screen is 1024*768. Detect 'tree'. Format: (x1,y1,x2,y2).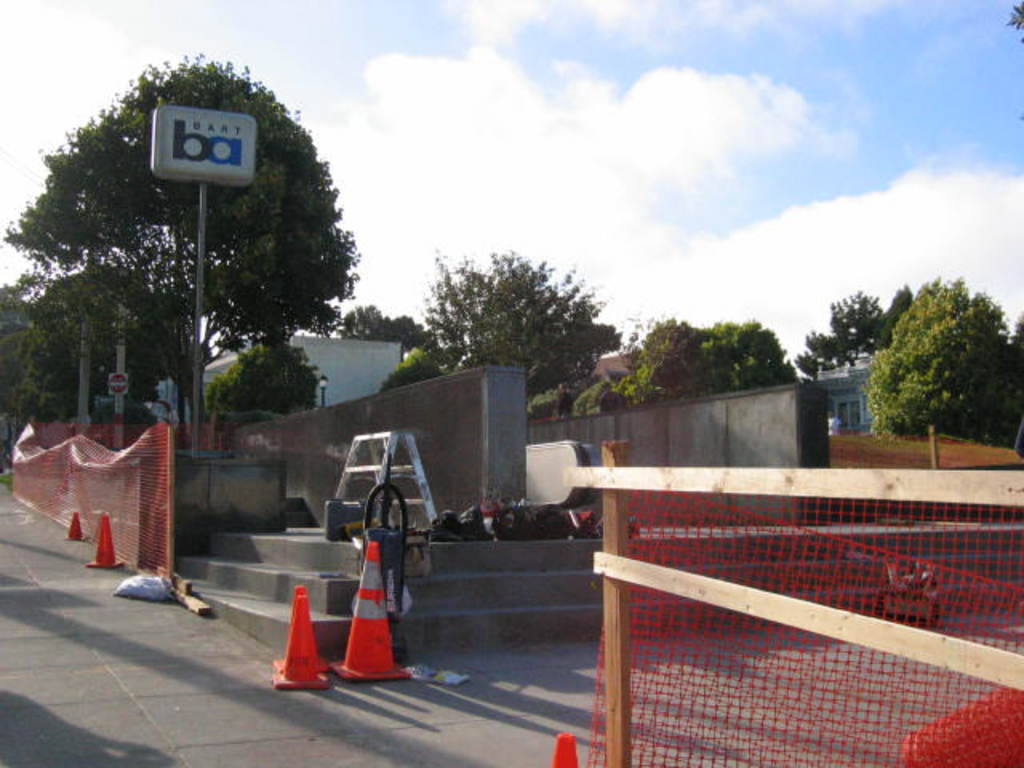
(576,314,800,413).
